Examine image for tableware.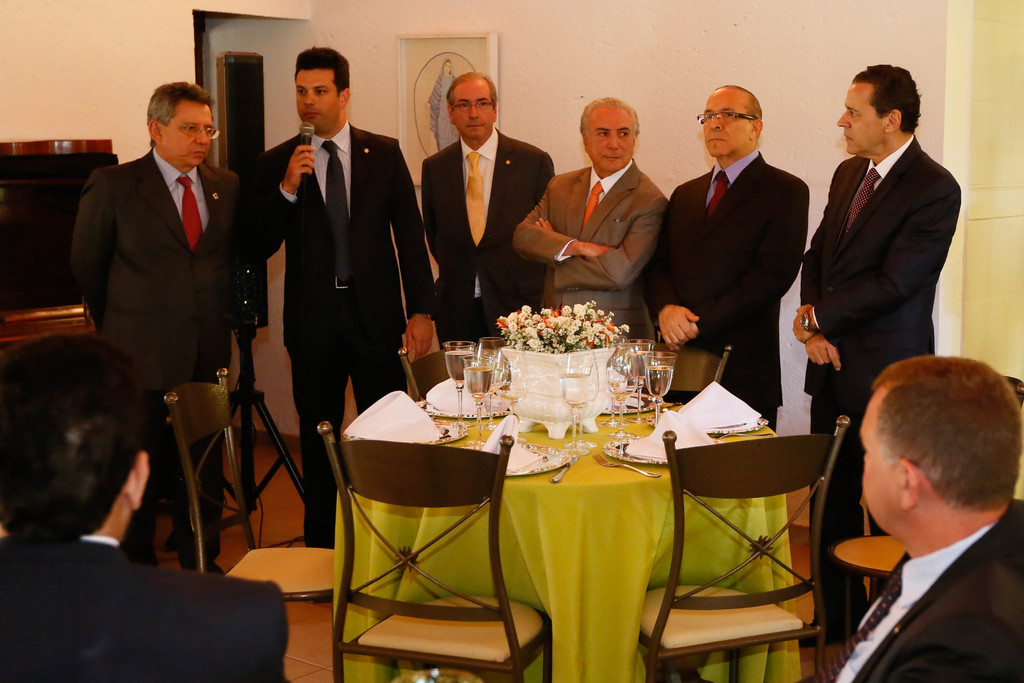
Examination result: 601 434 718 468.
